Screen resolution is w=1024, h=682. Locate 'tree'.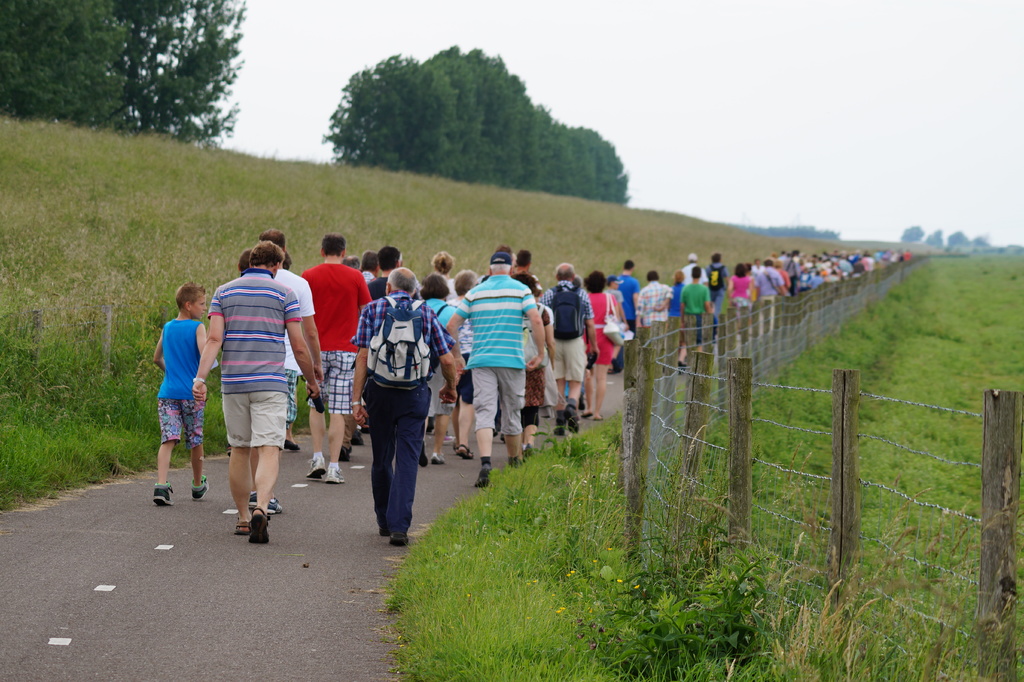
318, 56, 468, 180.
